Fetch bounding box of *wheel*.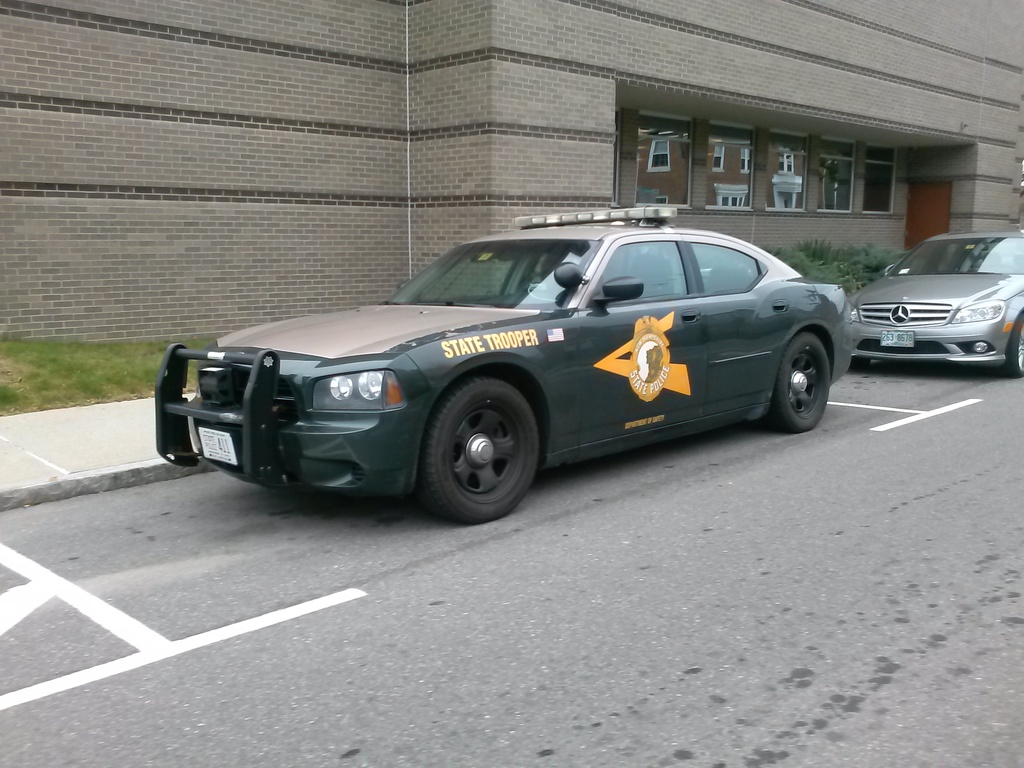
Bbox: box(771, 330, 831, 432).
